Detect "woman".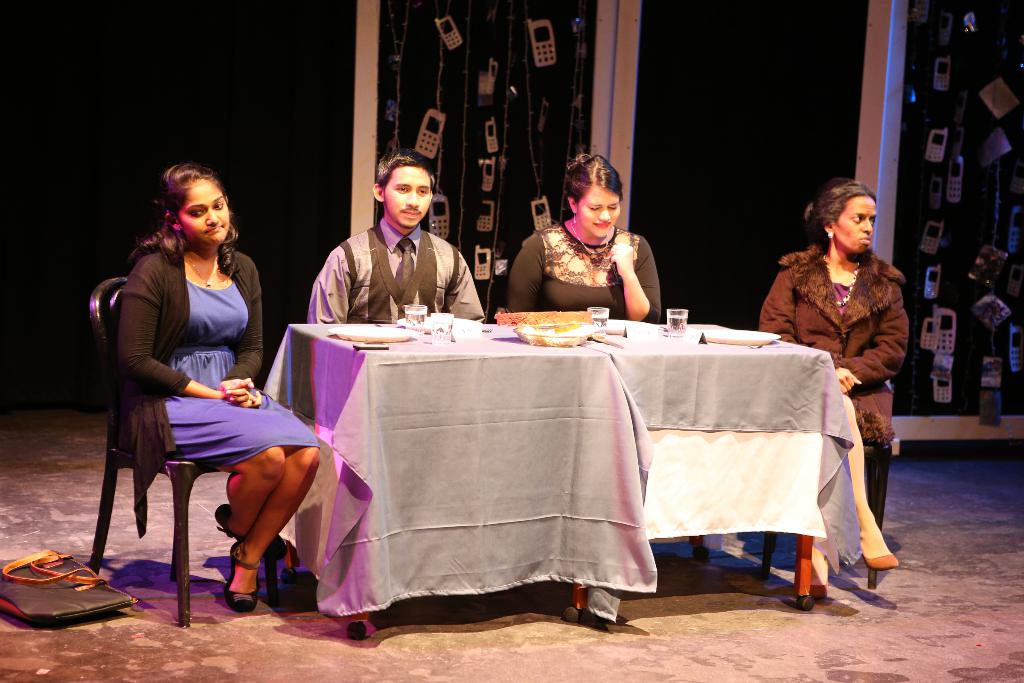
Detected at [764, 178, 913, 534].
